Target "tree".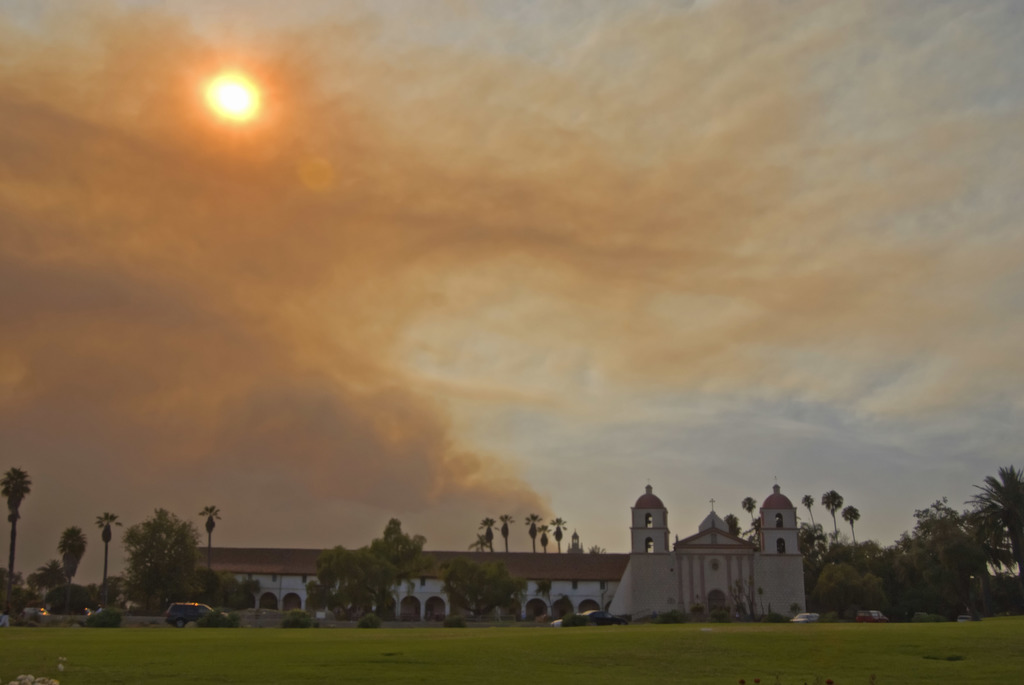
Target region: left=798, top=494, right=818, bottom=534.
